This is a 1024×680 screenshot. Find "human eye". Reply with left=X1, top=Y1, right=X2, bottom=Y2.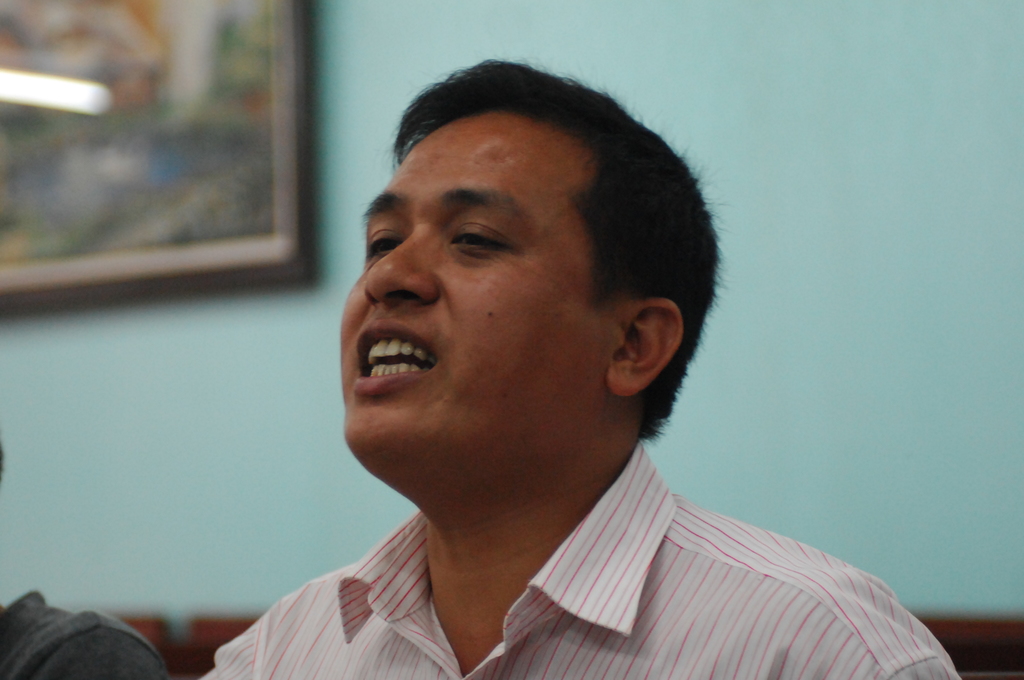
left=442, top=215, right=522, bottom=256.
